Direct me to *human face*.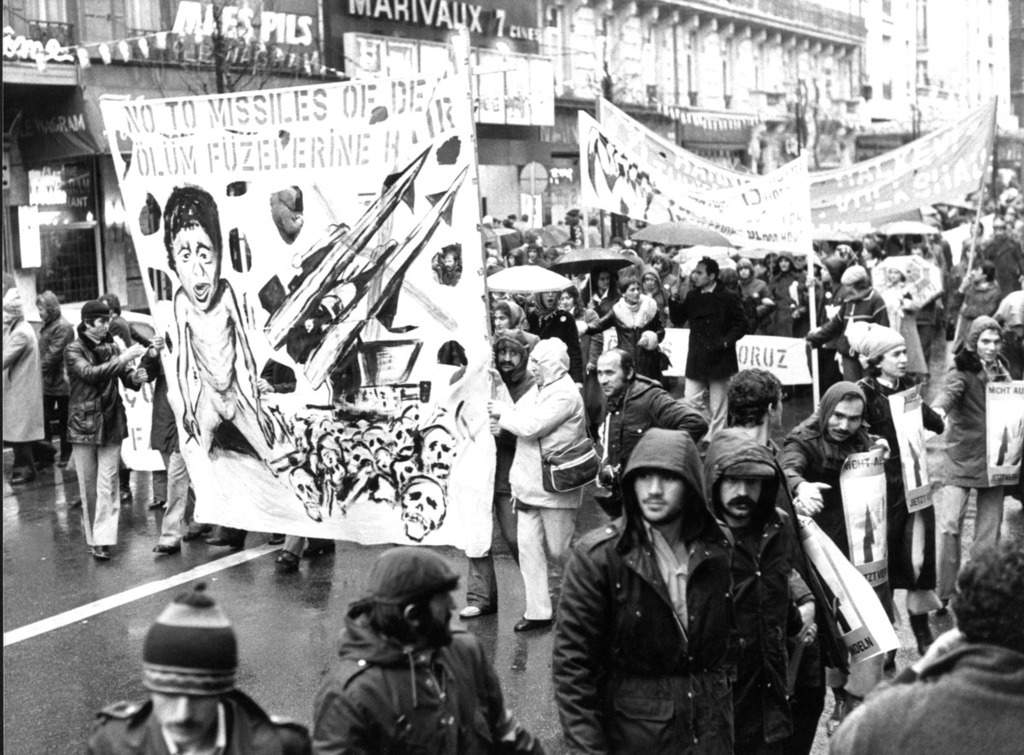
Direction: 993/228/1003/235.
